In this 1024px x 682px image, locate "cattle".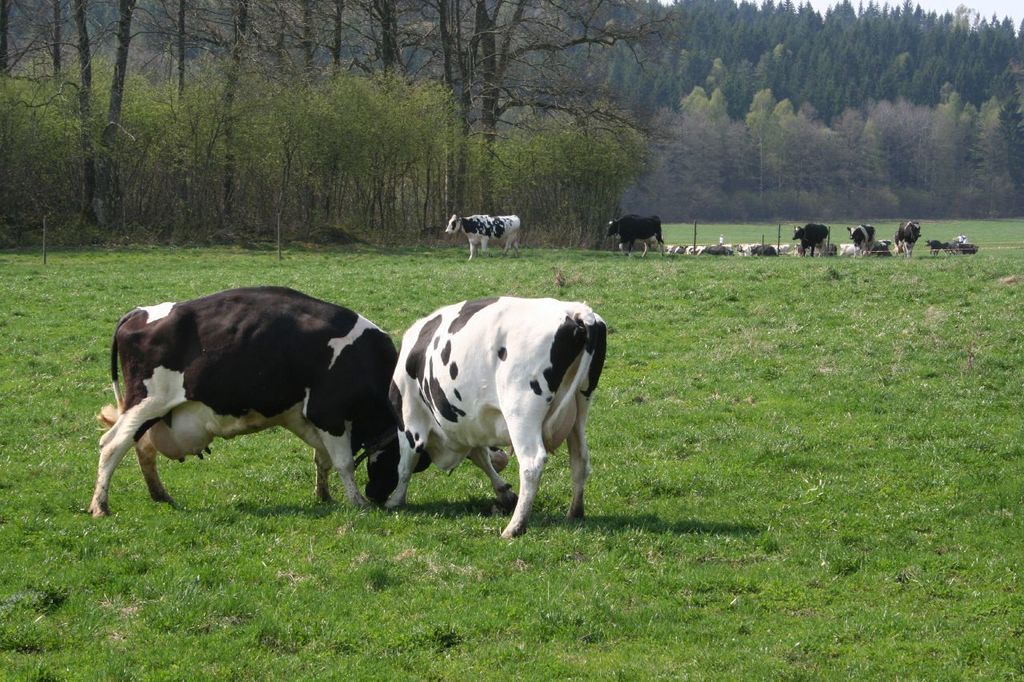
Bounding box: (x1=750, y1=241, x2=763, y2=257).
